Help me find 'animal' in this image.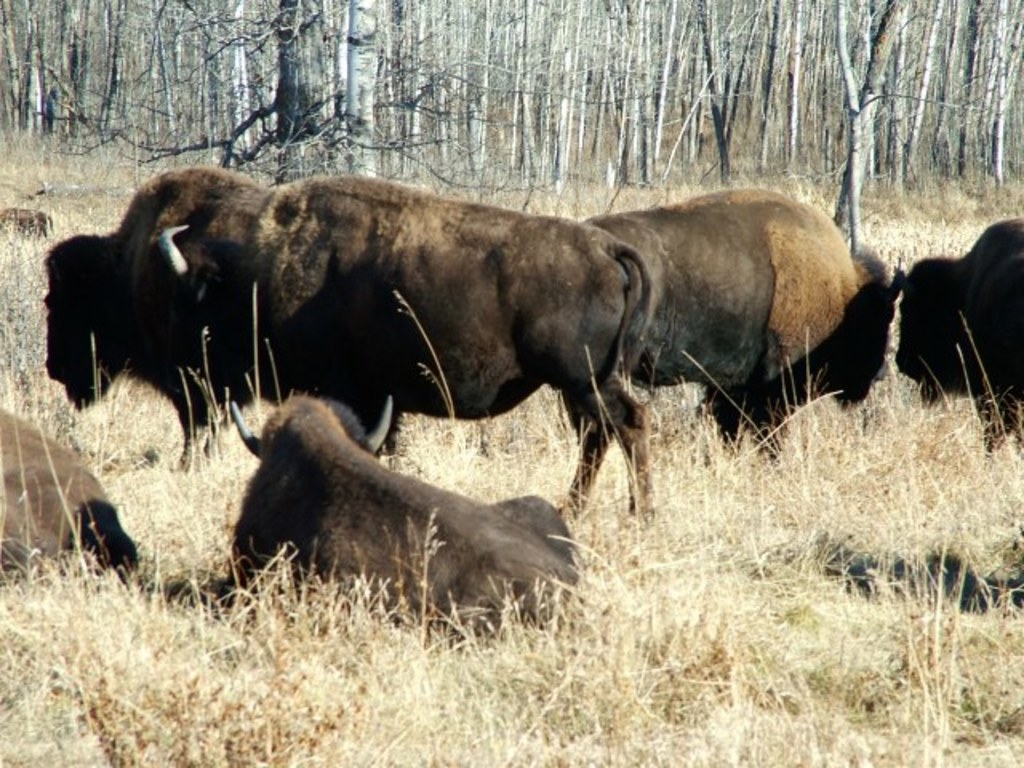
Found it: x1=0 y1=410 x2=142 y2=584.
